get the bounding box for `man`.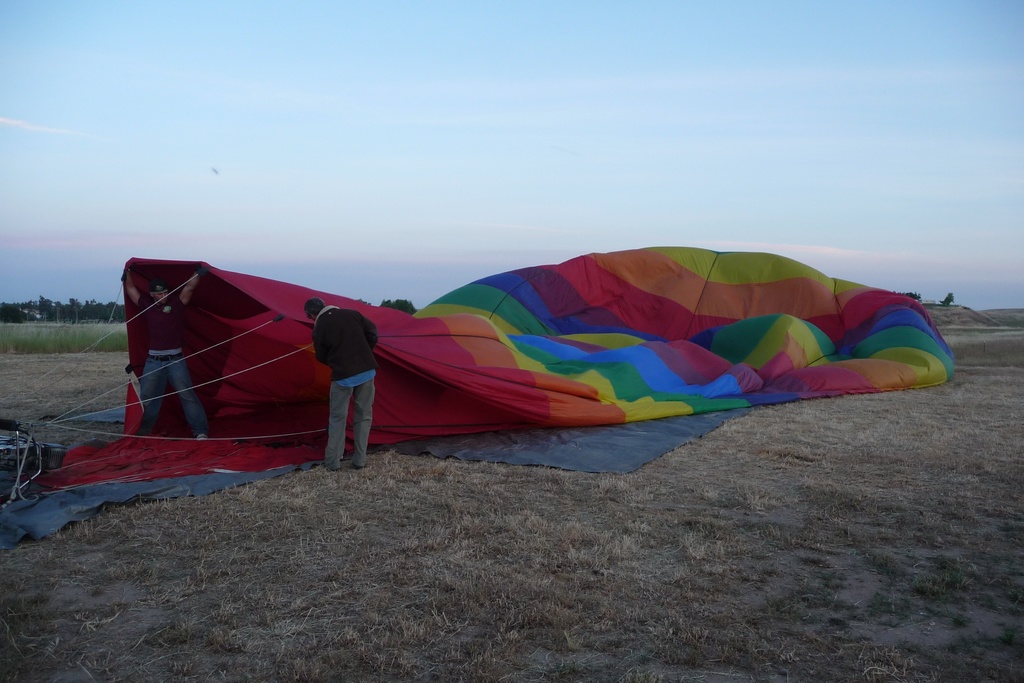
{"left": 121, "top": 263, "right": 206, "bottom": 442}.
